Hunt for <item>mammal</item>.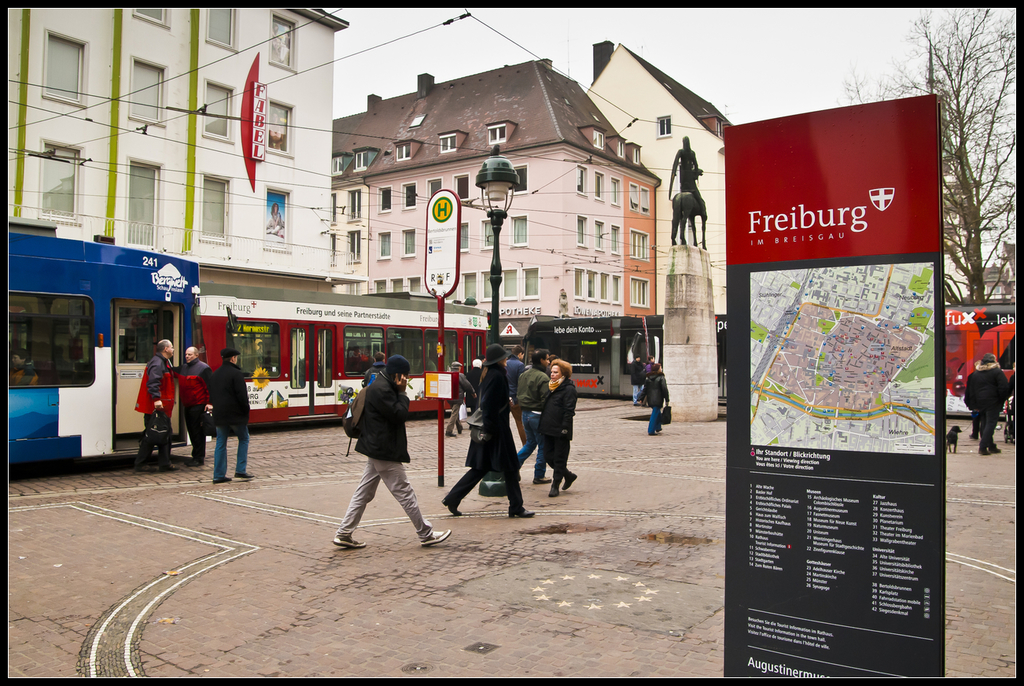
Hunted down at box(206, 347, 251, 486).
